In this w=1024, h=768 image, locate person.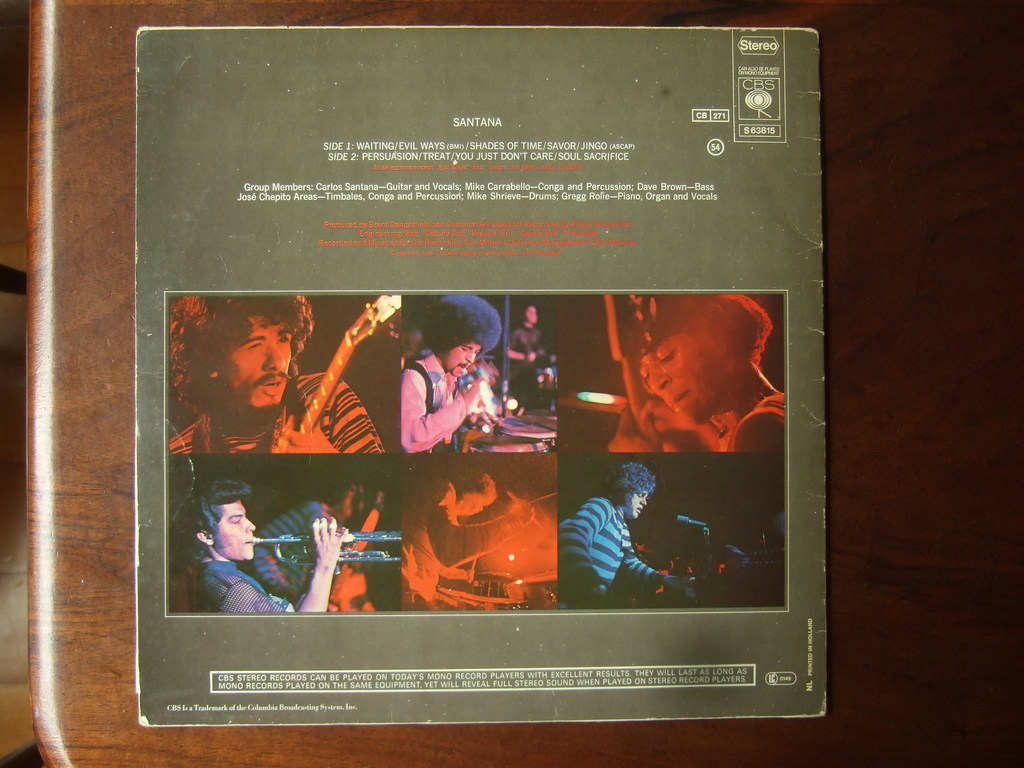
Bounding box: rect(397, 307, 503, 478).
